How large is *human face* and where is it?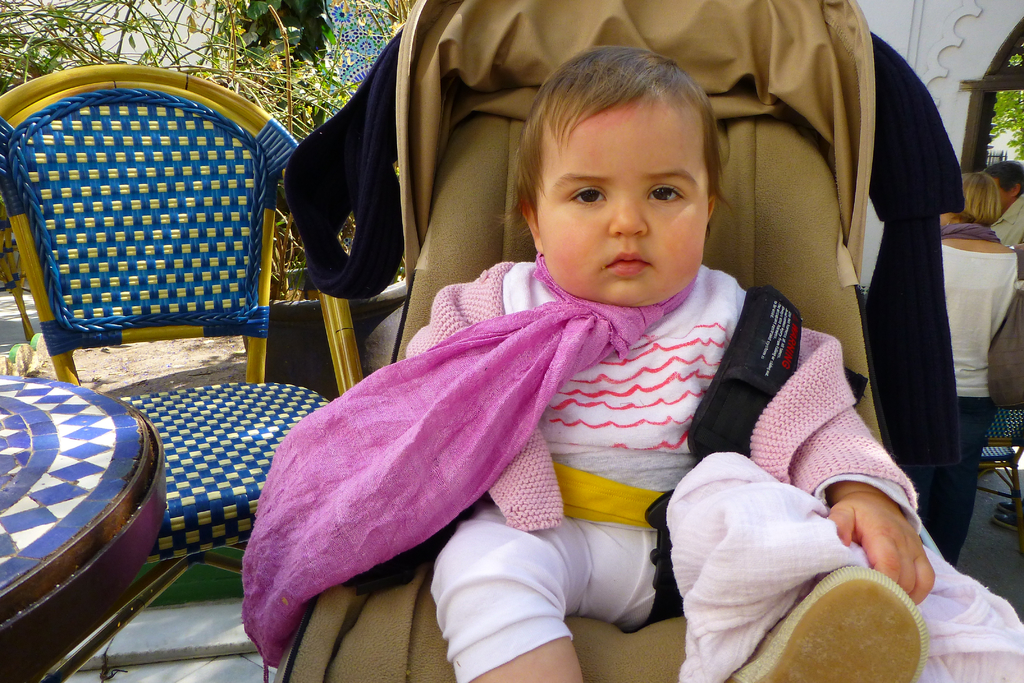
Bounding box: bbox(543, 106, 703, 306).
